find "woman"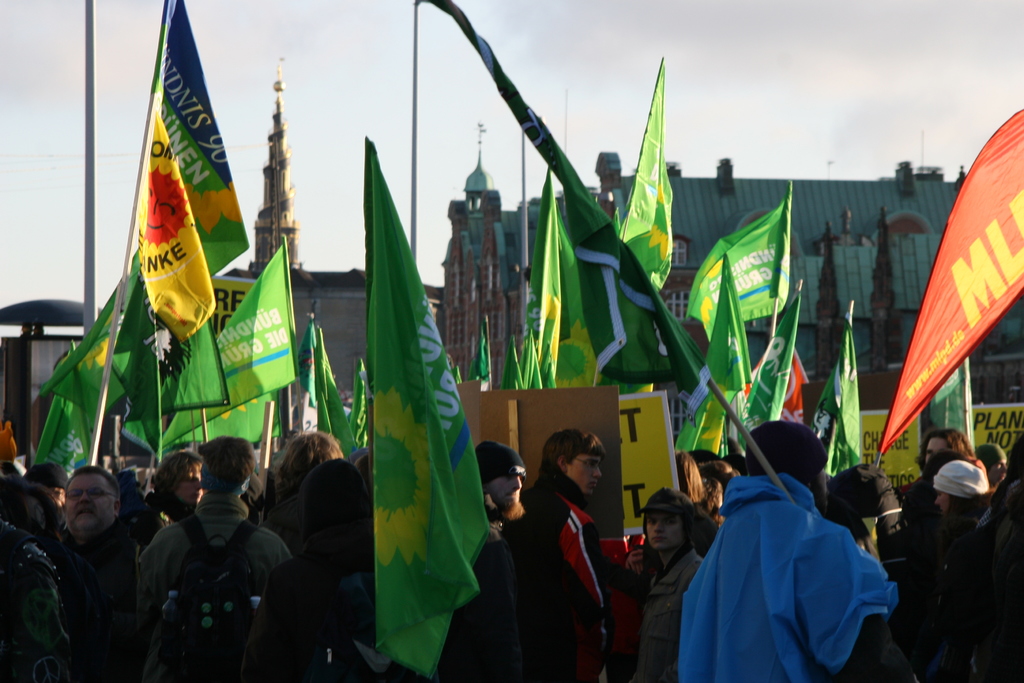
<region>918, 457, 995, 682</region>
